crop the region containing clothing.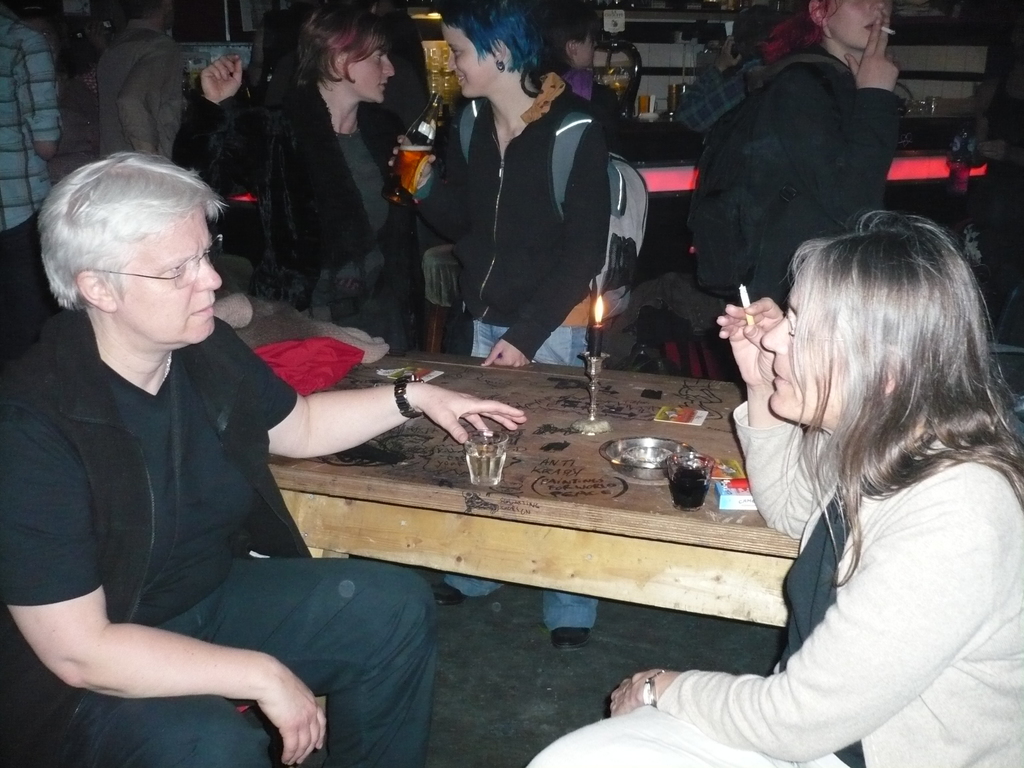
Crop region: (101, 18, 182, 148).
